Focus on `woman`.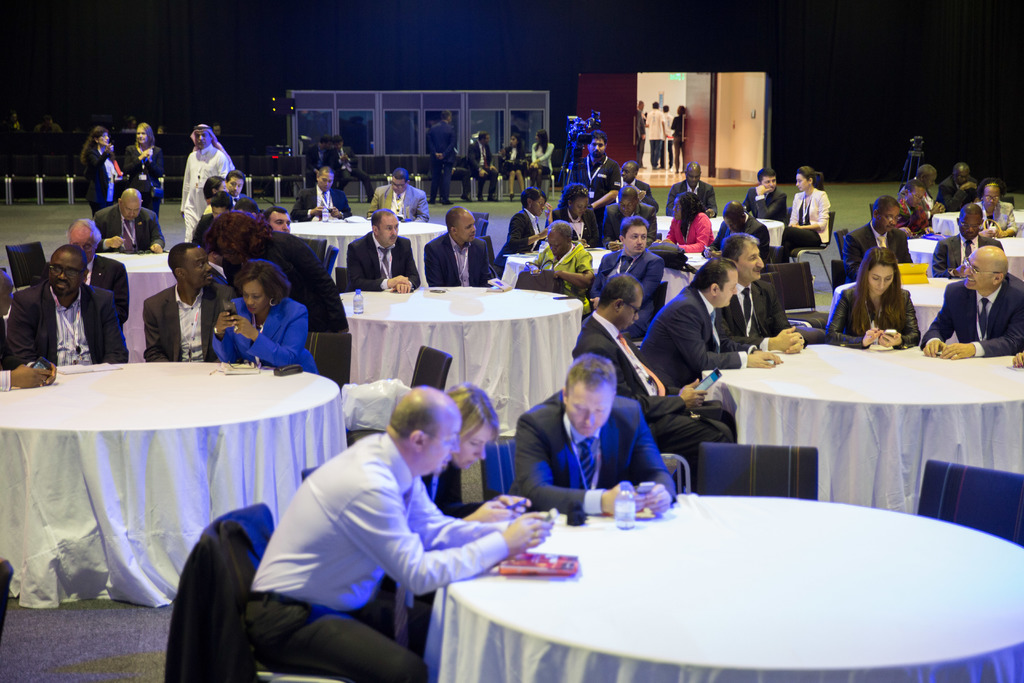
Focused at 414, 377, 501, 520.
